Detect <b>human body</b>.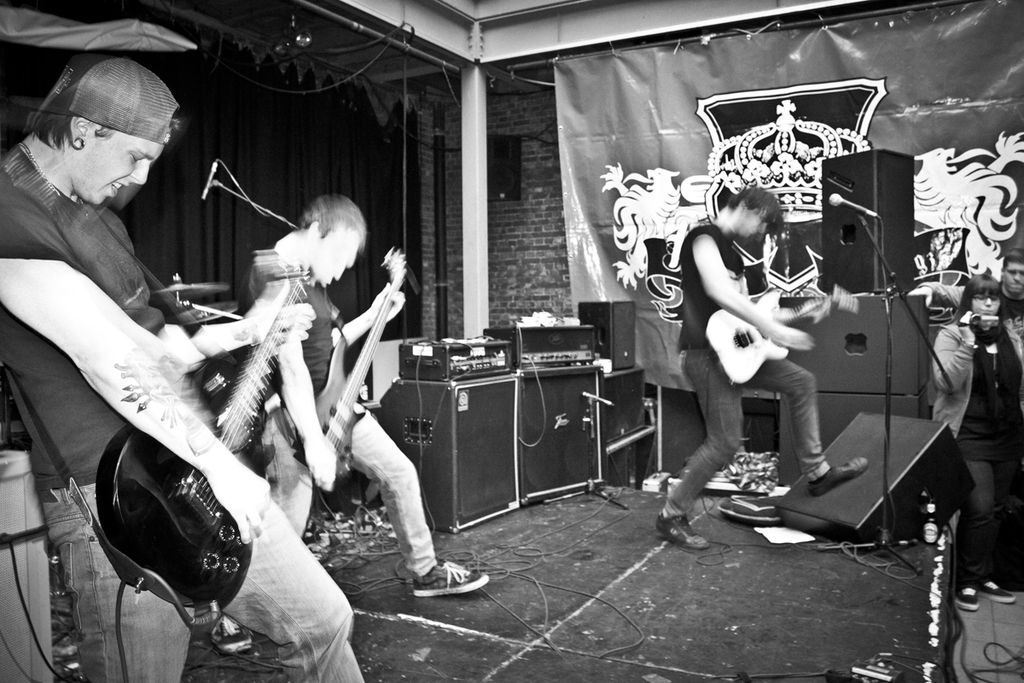
Detected at <region>235, 249, 493, 650</region>.
